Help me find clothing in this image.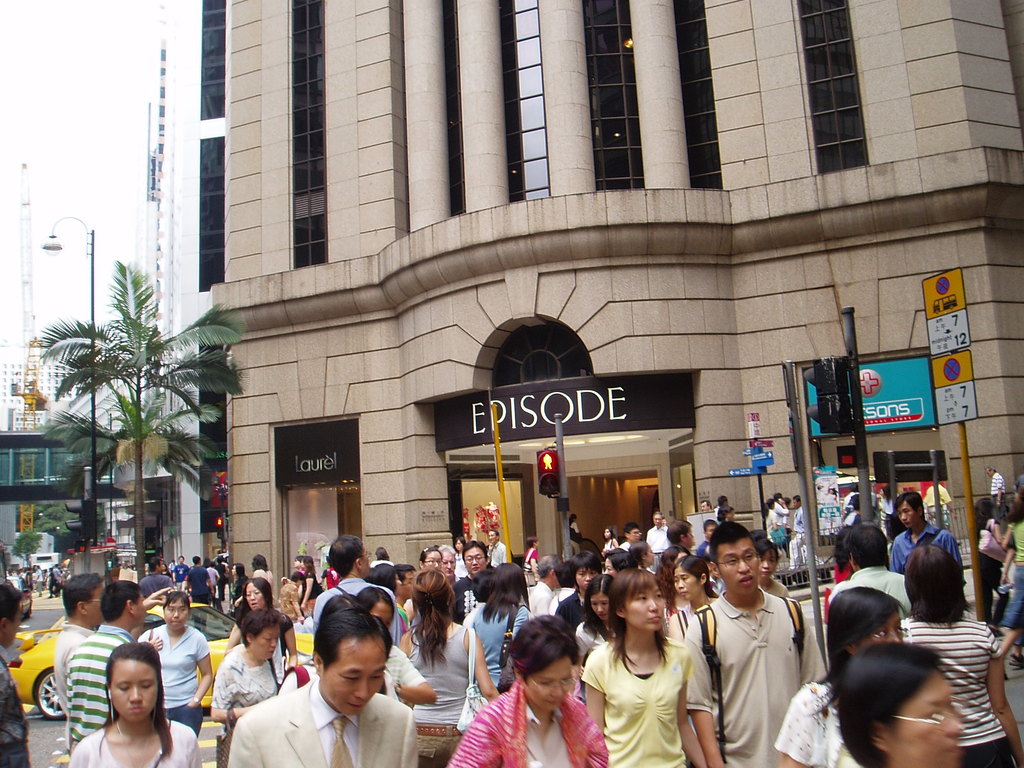
Found it: 138, 626, 213, 735.
